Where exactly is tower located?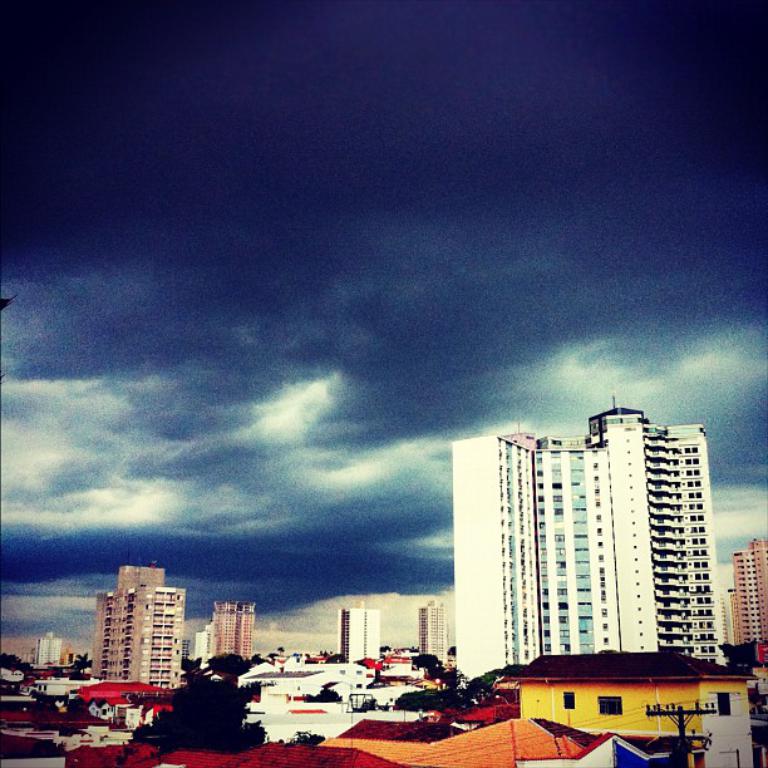
Its bounding box is (left=420, top=594, right=458, bottom=655).
